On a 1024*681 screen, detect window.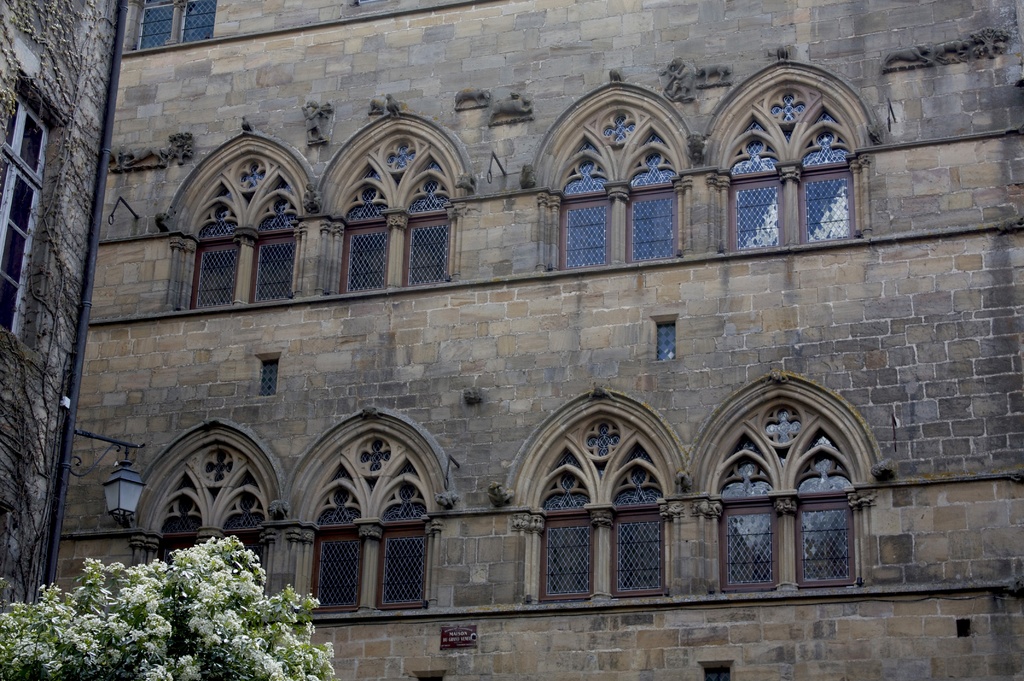
left=726, top=398, right=861, bottom=589.
